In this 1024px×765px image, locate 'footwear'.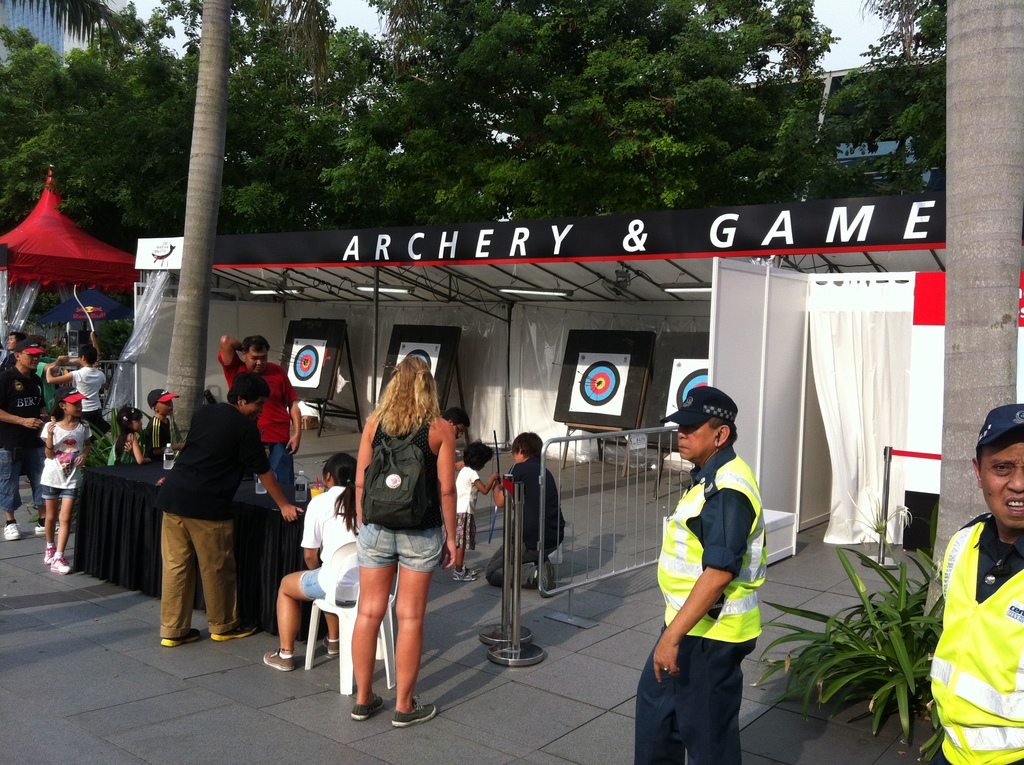
Bounding box: [left=353, top=691, right=384, bottom=720].
